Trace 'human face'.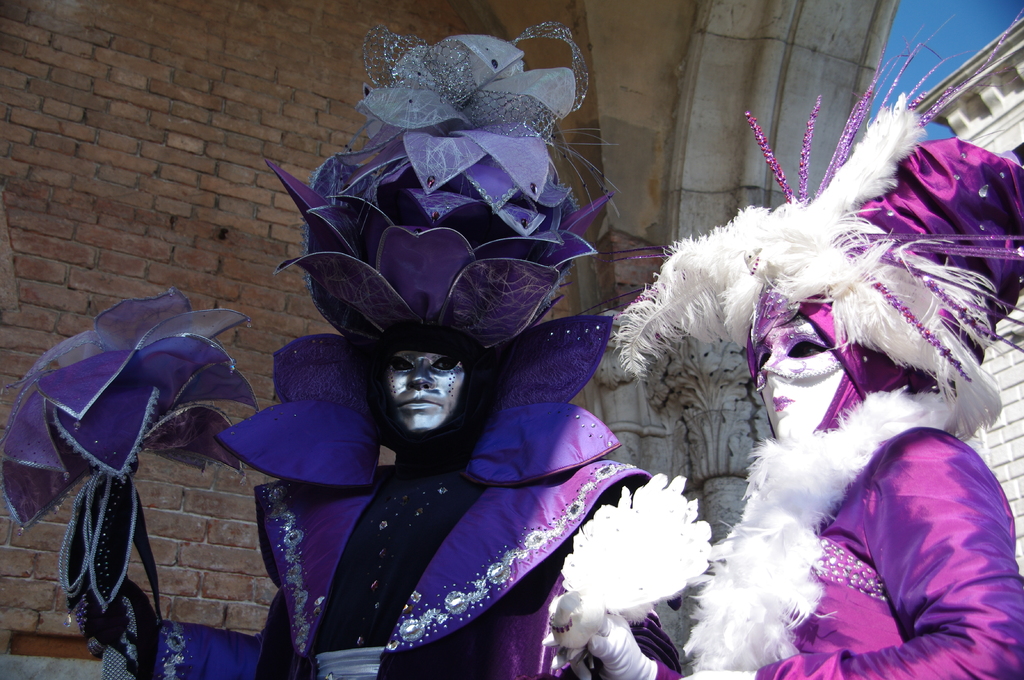
Traced to [756,315,844,439].
